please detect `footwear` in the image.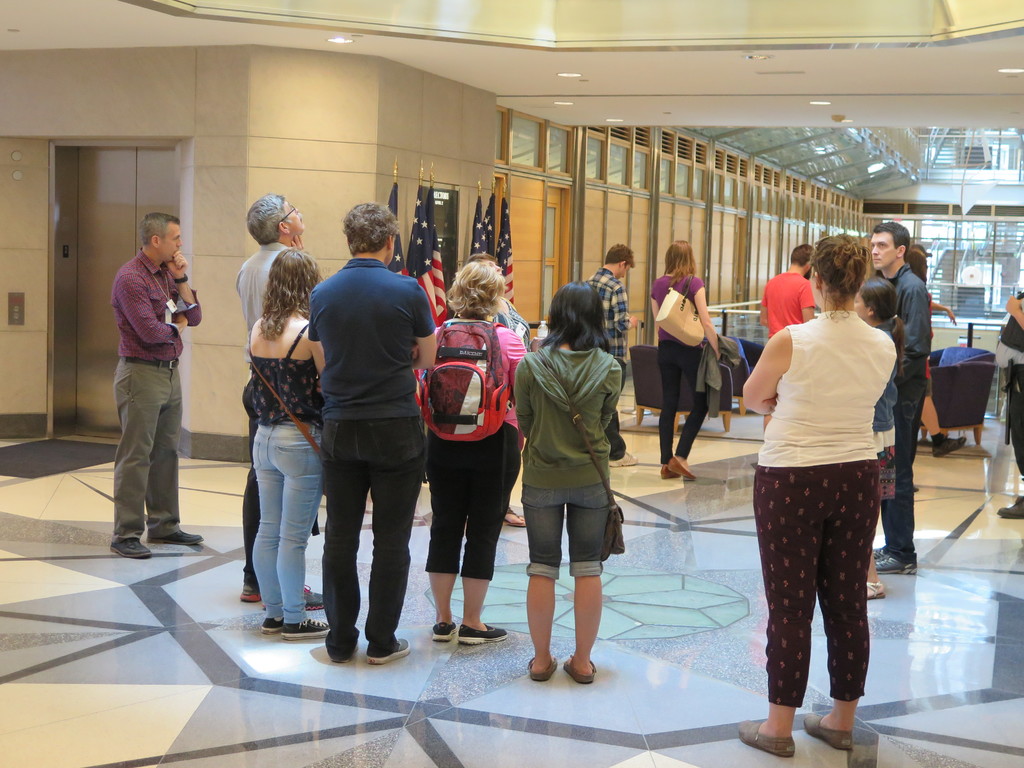
rect(457, 626, 508, 647).
